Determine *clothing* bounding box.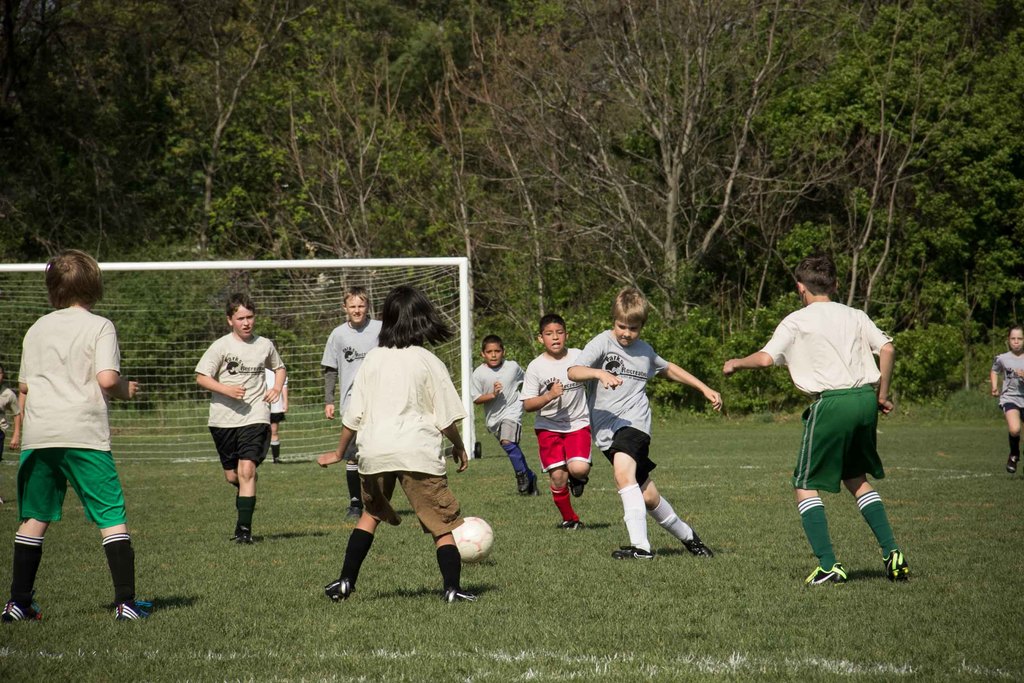
Determined: [x1=467, y1=364, x2=525, y2=443].
